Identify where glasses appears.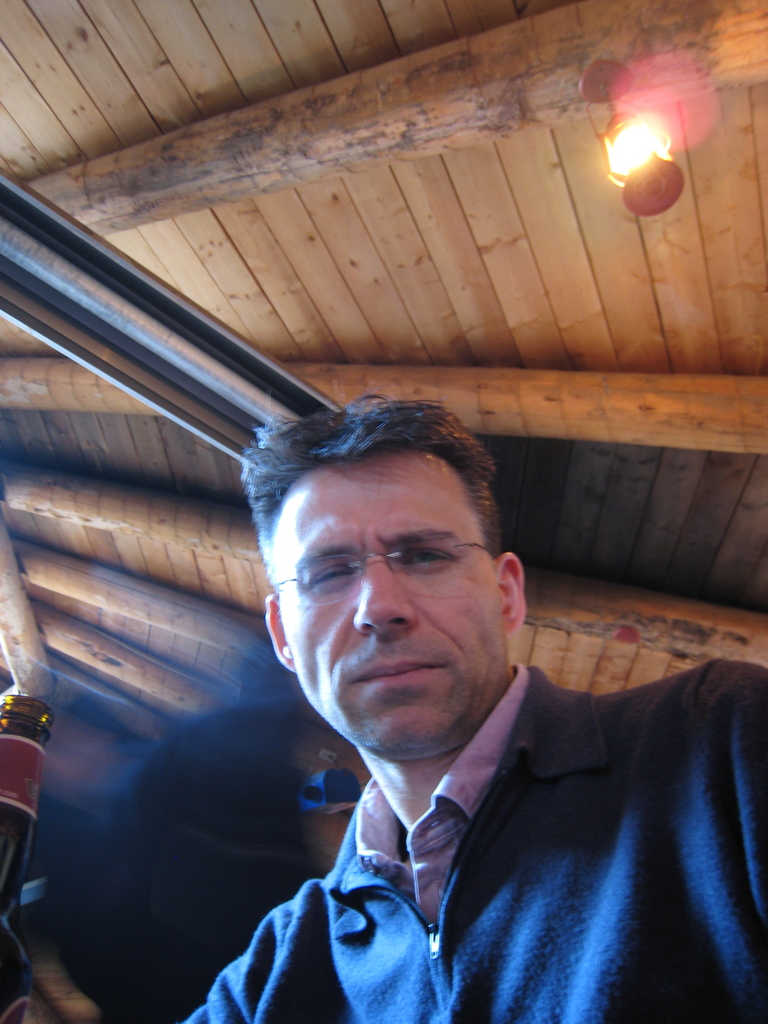
Appears at [277,531,516,614].
